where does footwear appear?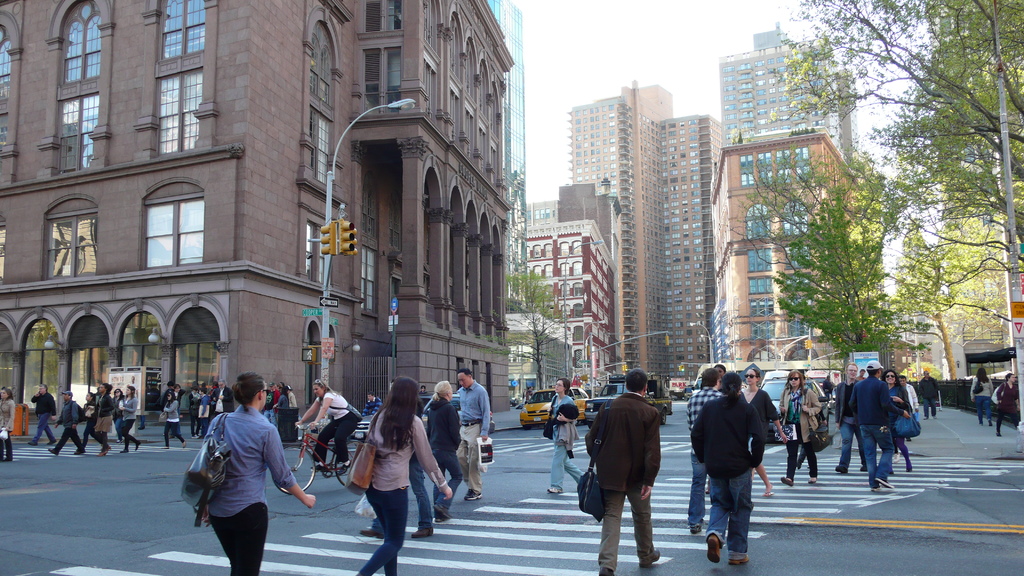
Appears at [689,525,702,534].
